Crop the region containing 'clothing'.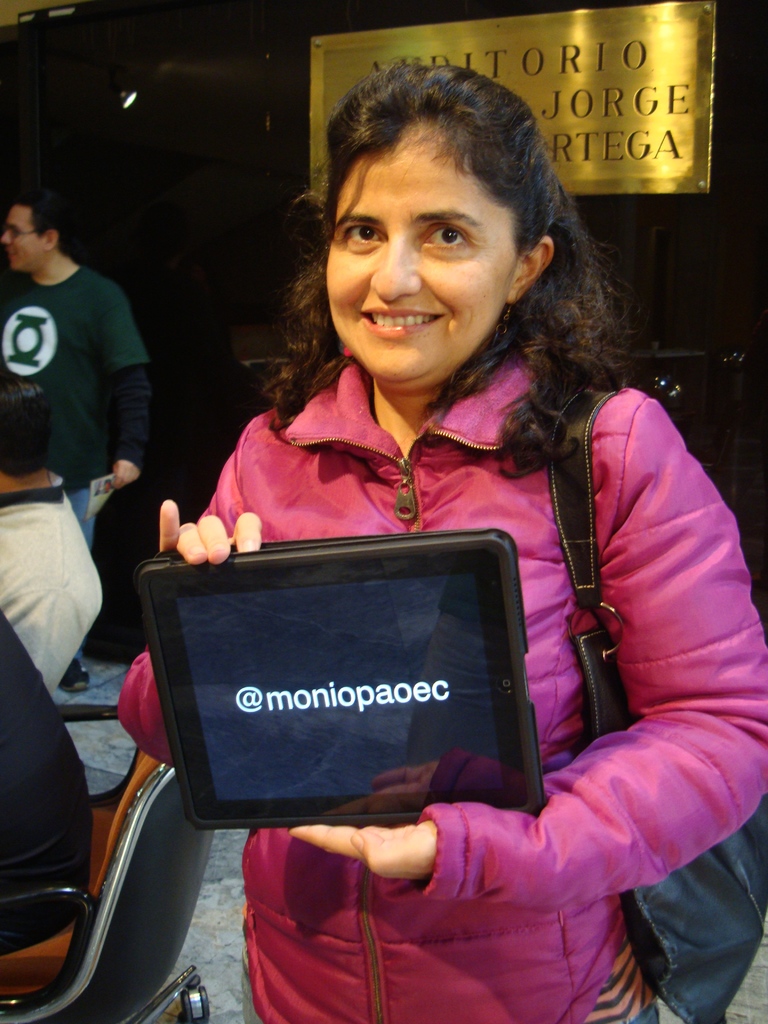
Crop region: 0:260:147:653.
